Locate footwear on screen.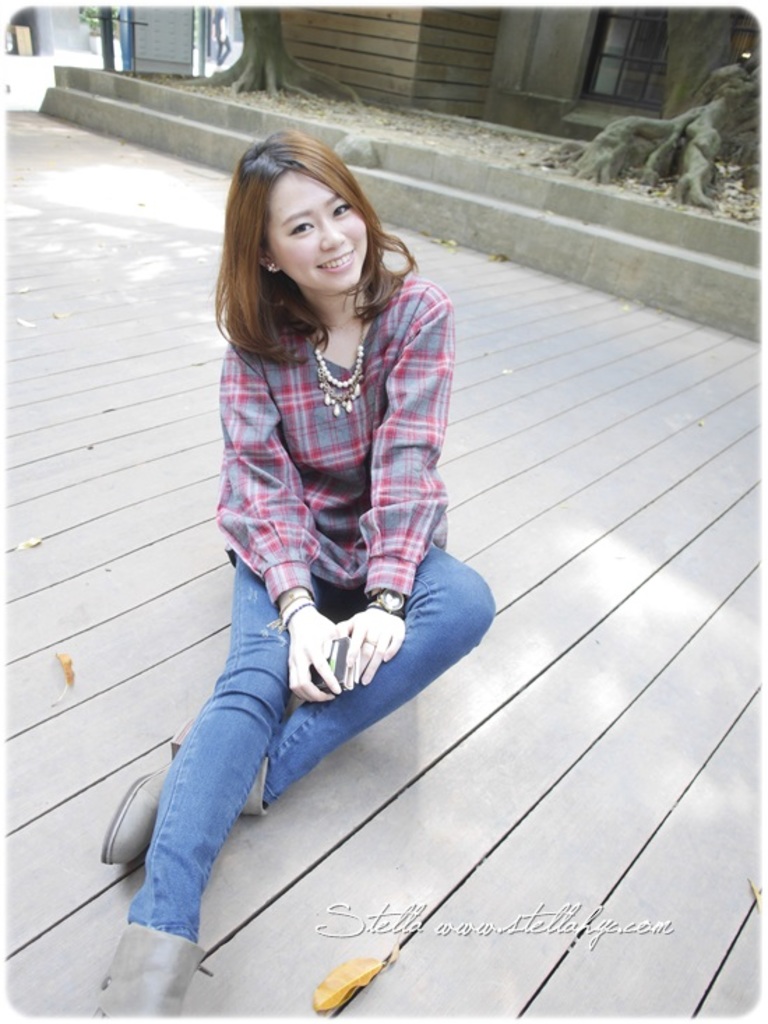
On screen at box(98, 930, 194, 1010).
